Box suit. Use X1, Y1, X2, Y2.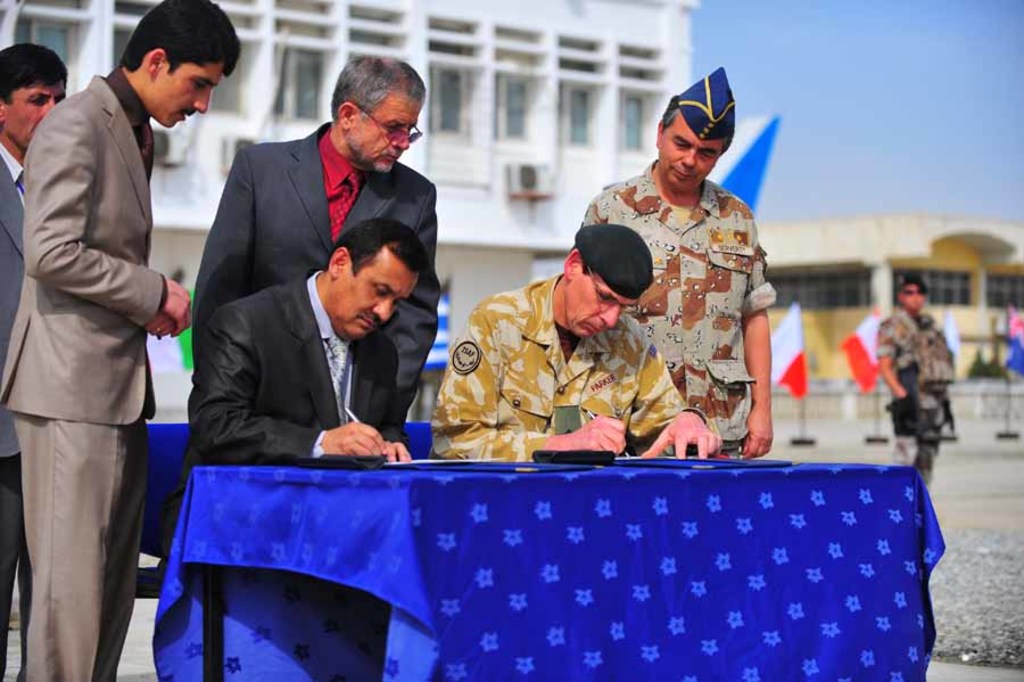
163, 265, 415, 574.
